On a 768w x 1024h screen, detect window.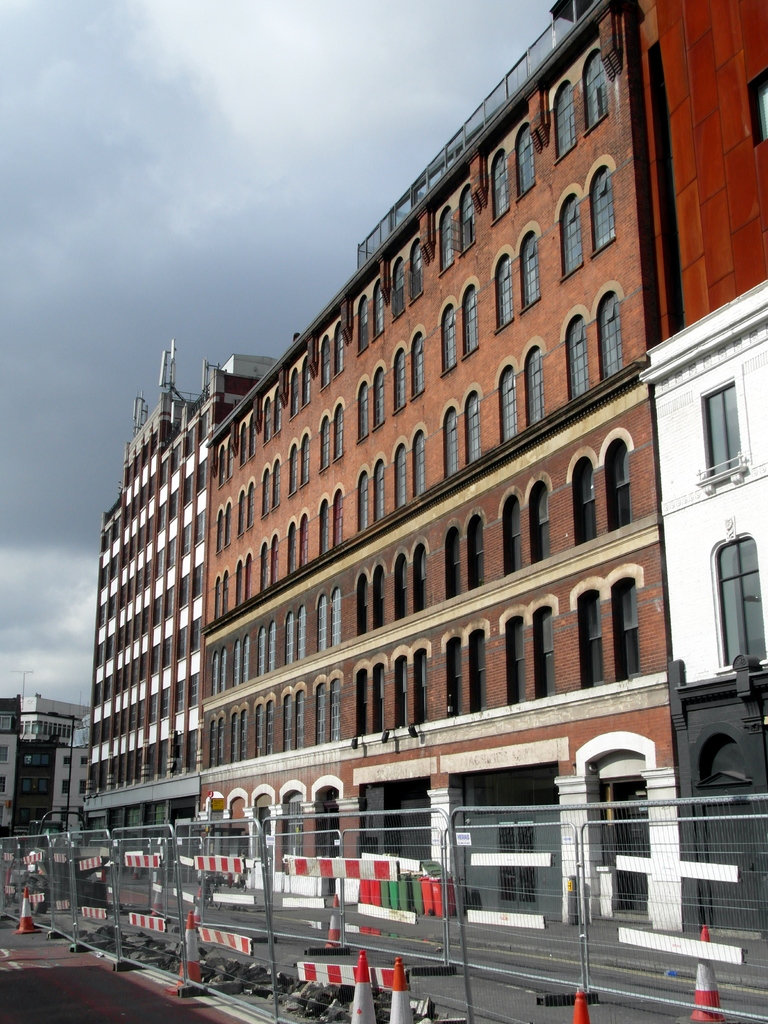
(left=492, top=155, right=513, bottom=221).
